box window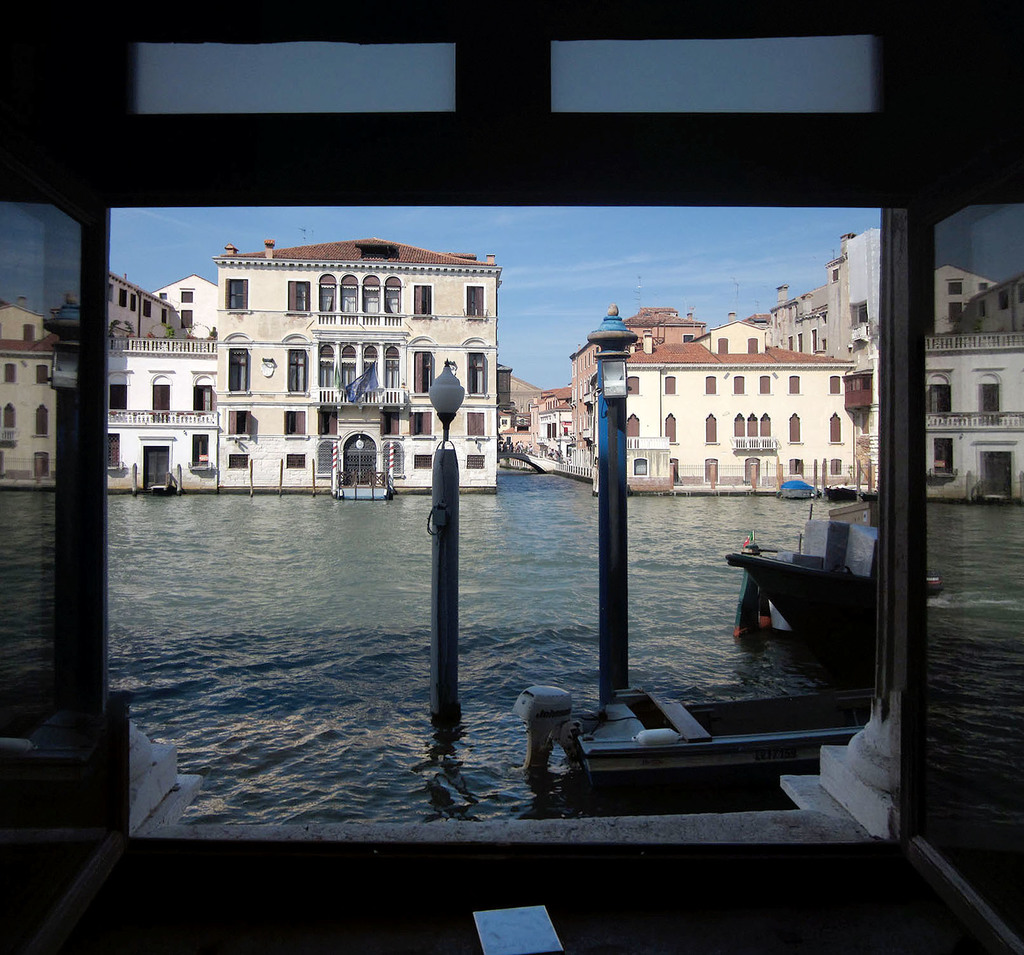
{"left": 344, "top": 364, "right": 358, "bottom": 388}
